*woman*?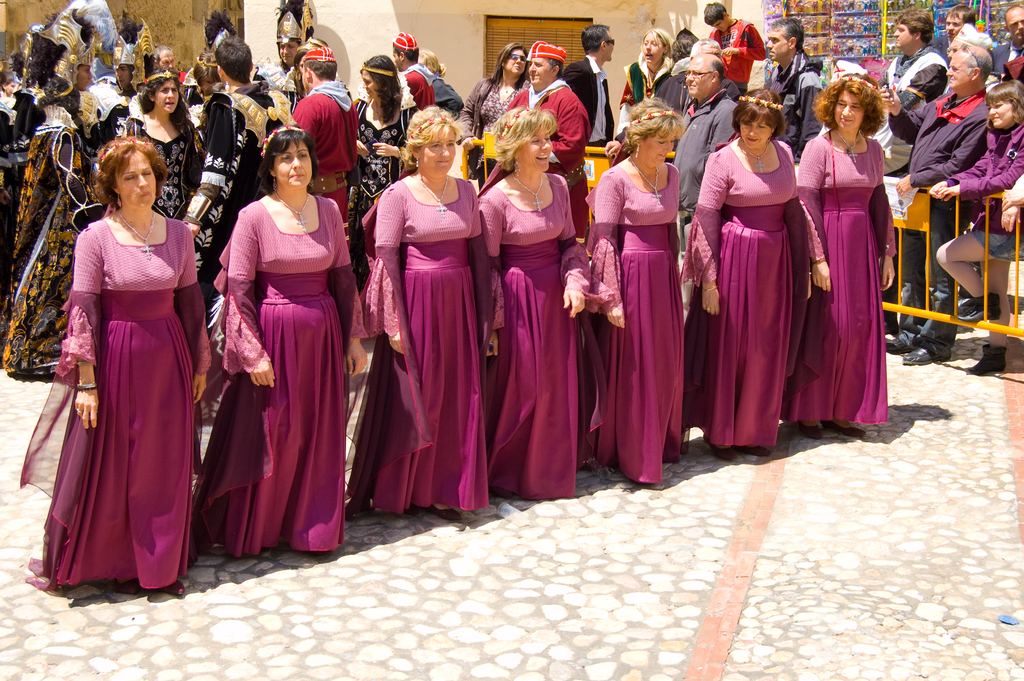
box(794, 74, 901, 438)
